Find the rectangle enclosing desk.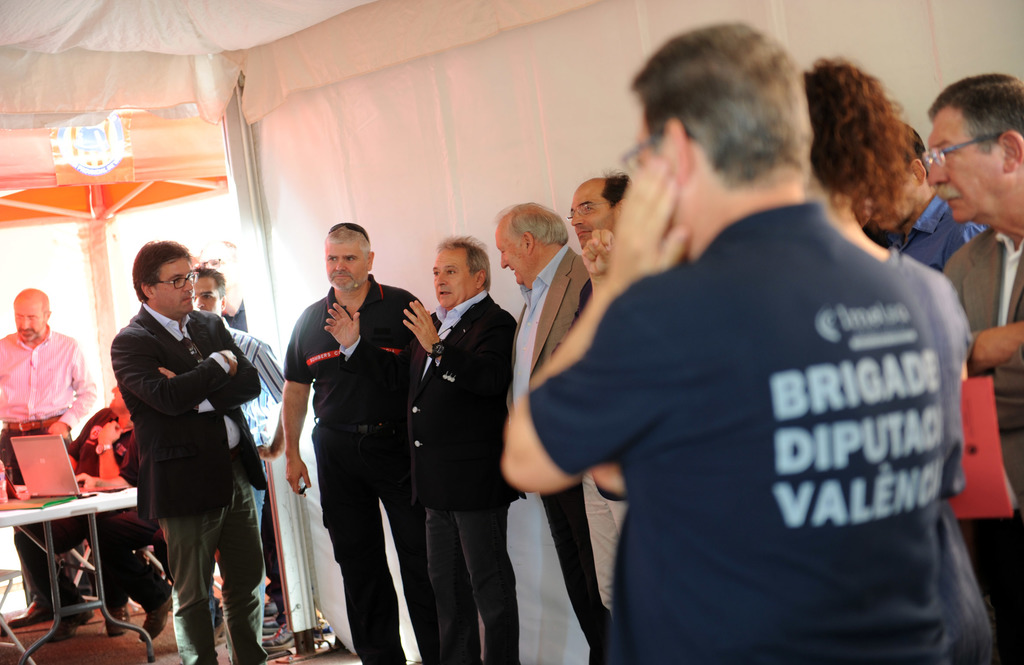
(x1=0, y1=482, x2=138, y2=664).
